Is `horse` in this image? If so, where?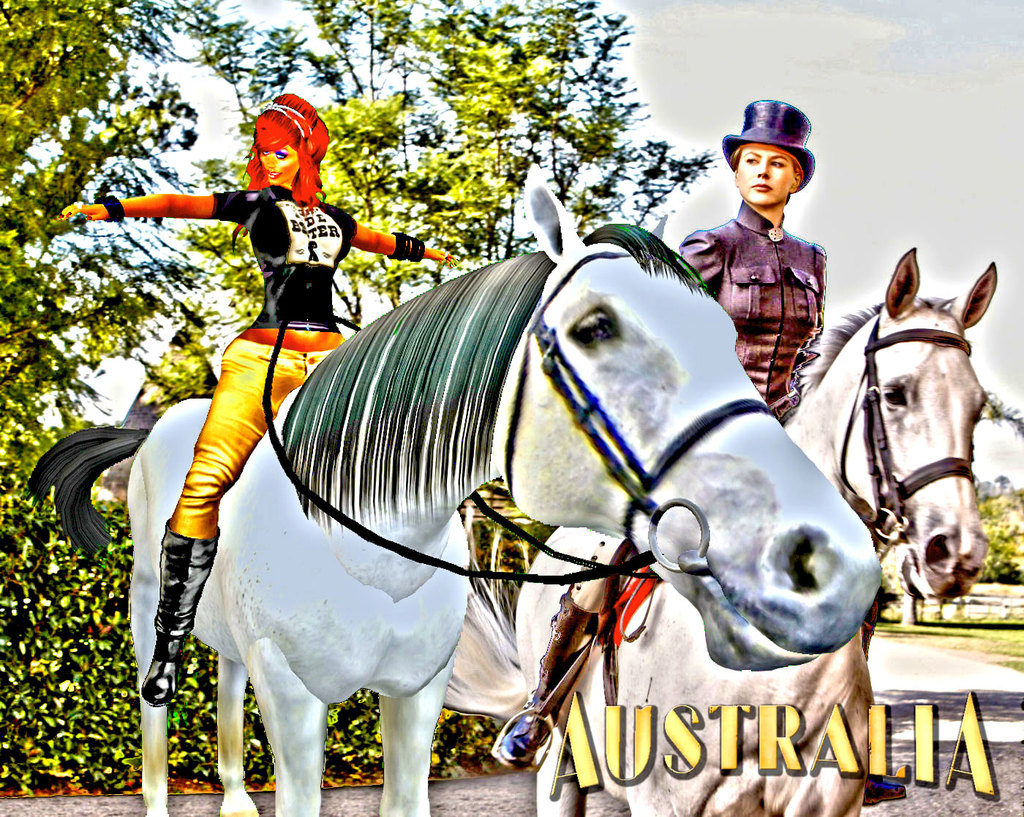
Yes, at (x1=441, y1=240, x2=999, y2=816).
